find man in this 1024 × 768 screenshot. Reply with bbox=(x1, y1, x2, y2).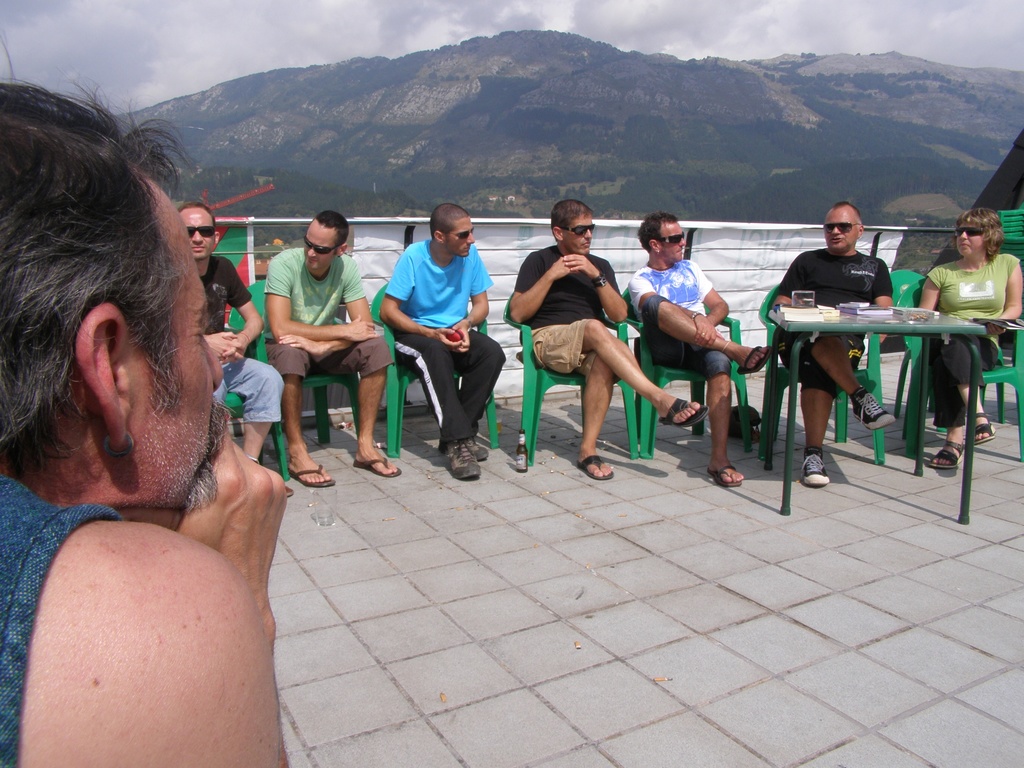
bbox=(0, 77, 286, 767).
